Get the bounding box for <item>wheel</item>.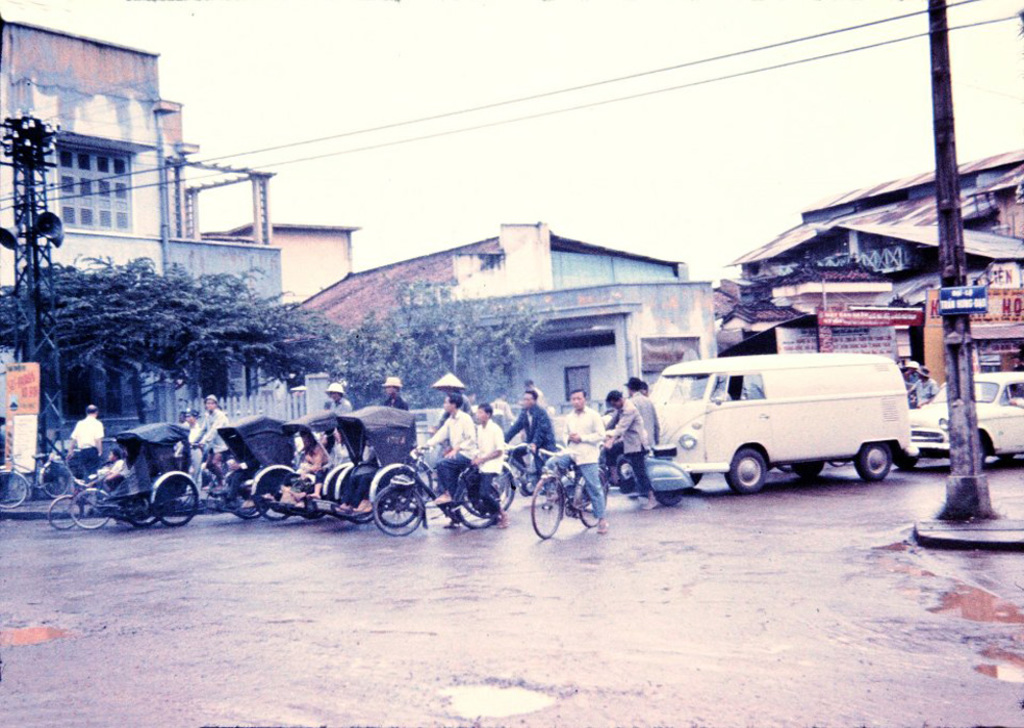
Rect(721, 452, 767, 492).
